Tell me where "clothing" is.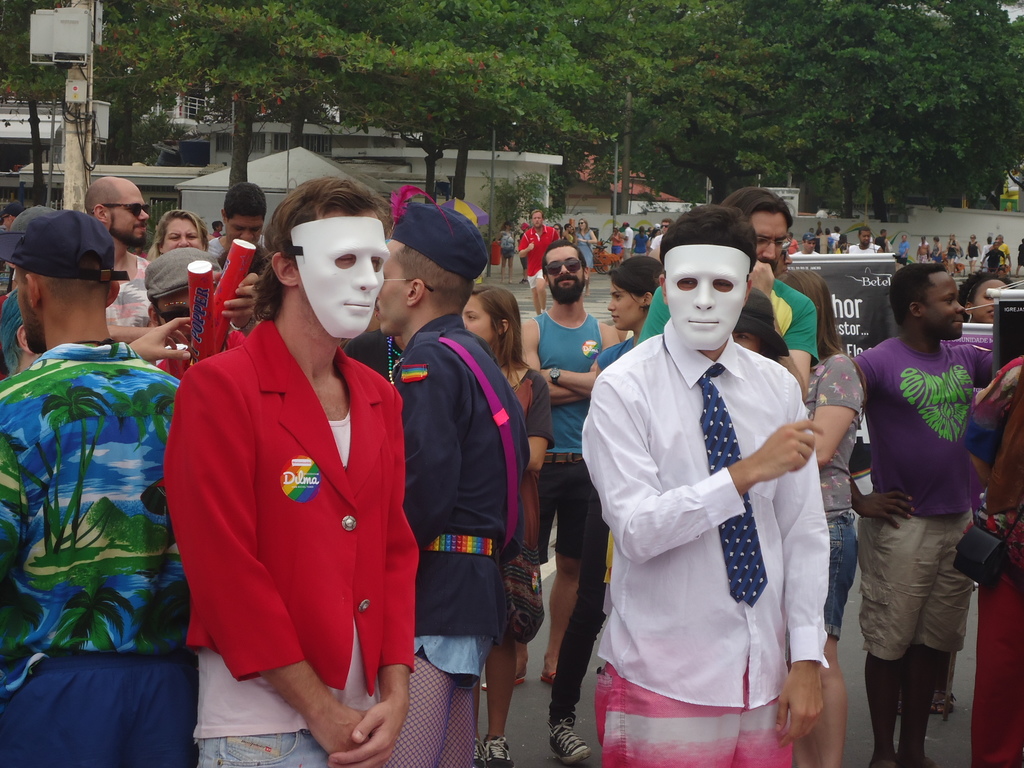
"clothing" is at select_region(965, 241, 980, 260).
